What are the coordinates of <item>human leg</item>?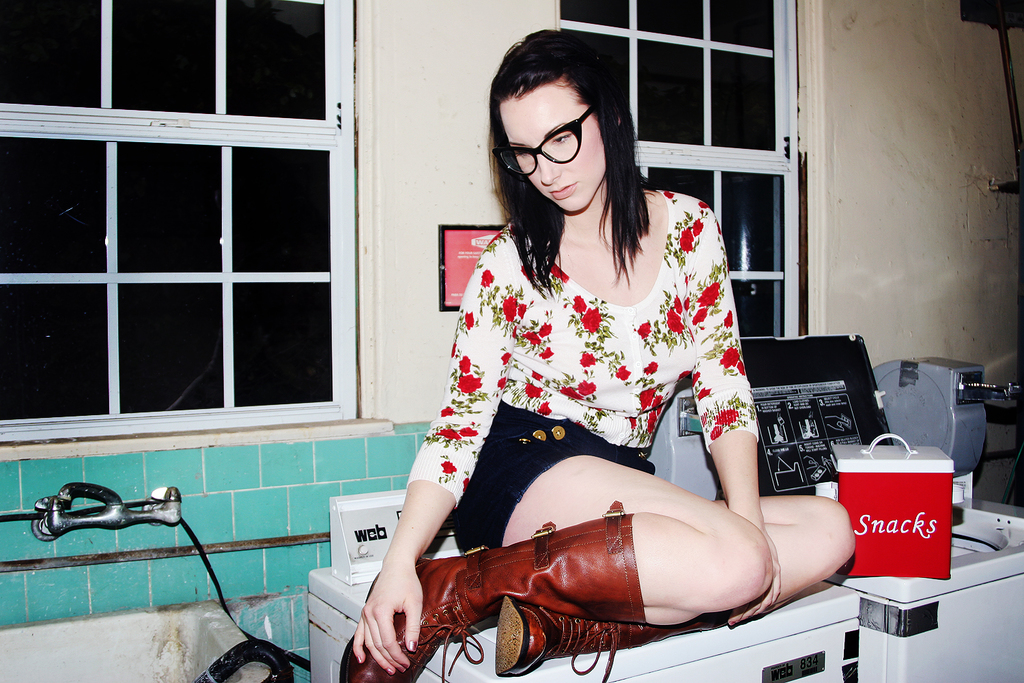
rect(497, 499, 849, 682).
